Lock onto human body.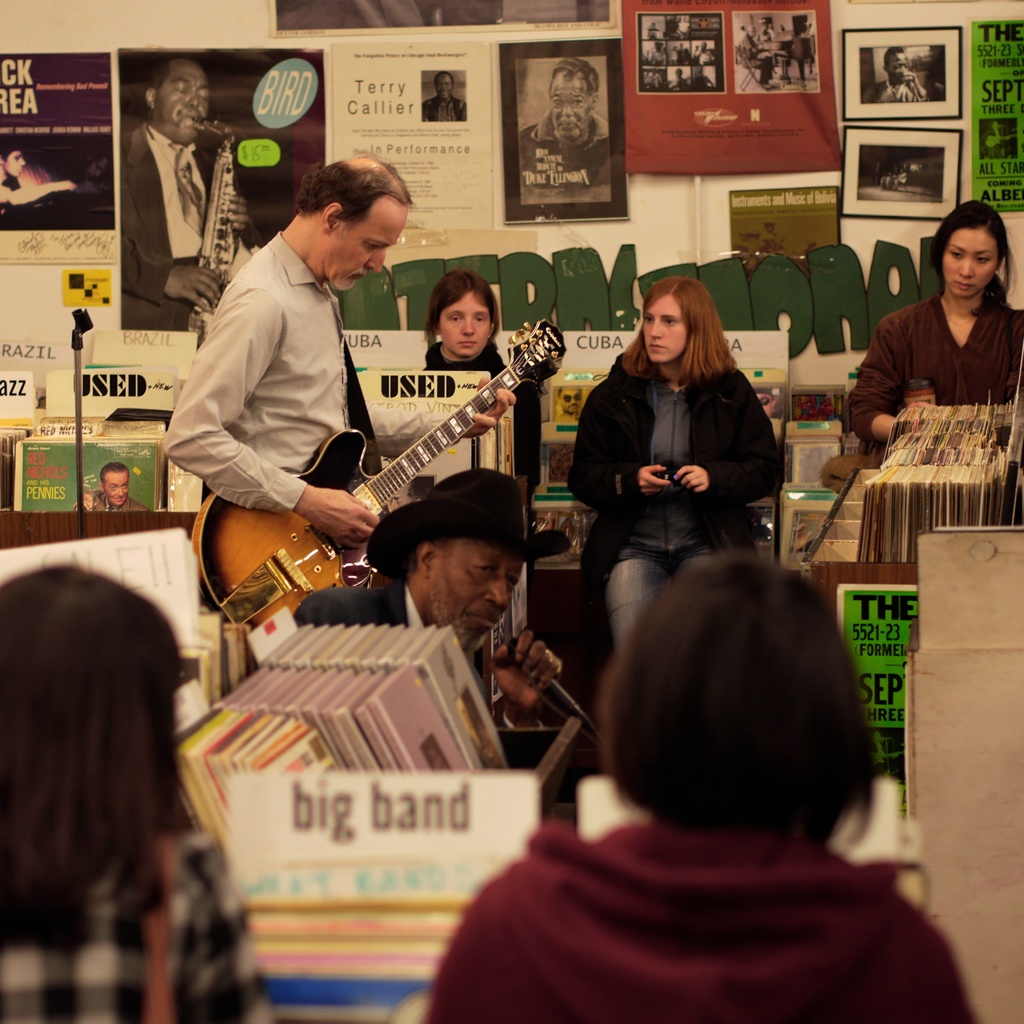
Locked: (419, 268, 548, 487).
